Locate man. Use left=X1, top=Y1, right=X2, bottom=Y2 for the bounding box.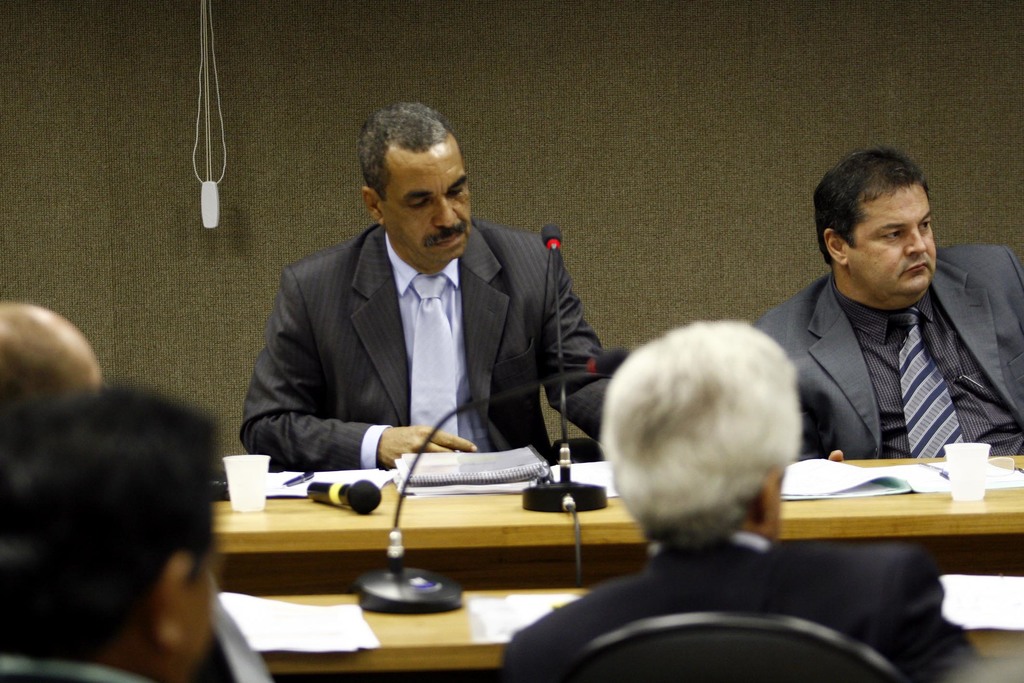
left=0, top=293, right=102, bottom=410.
